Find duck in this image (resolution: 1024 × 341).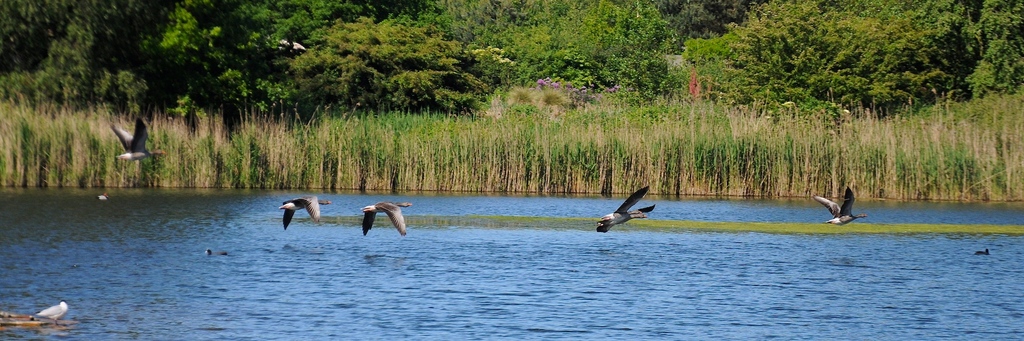
bbox=[207, 249, 225, 254].
